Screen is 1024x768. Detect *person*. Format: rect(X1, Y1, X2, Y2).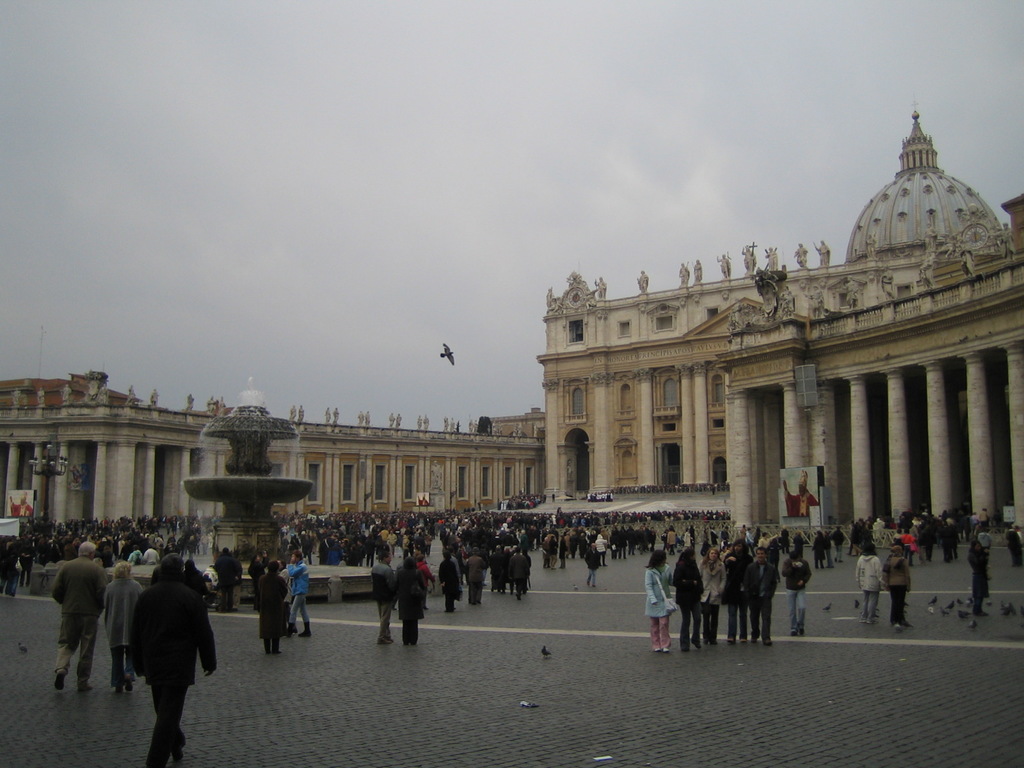
rect(742, 549, 776, 646).
